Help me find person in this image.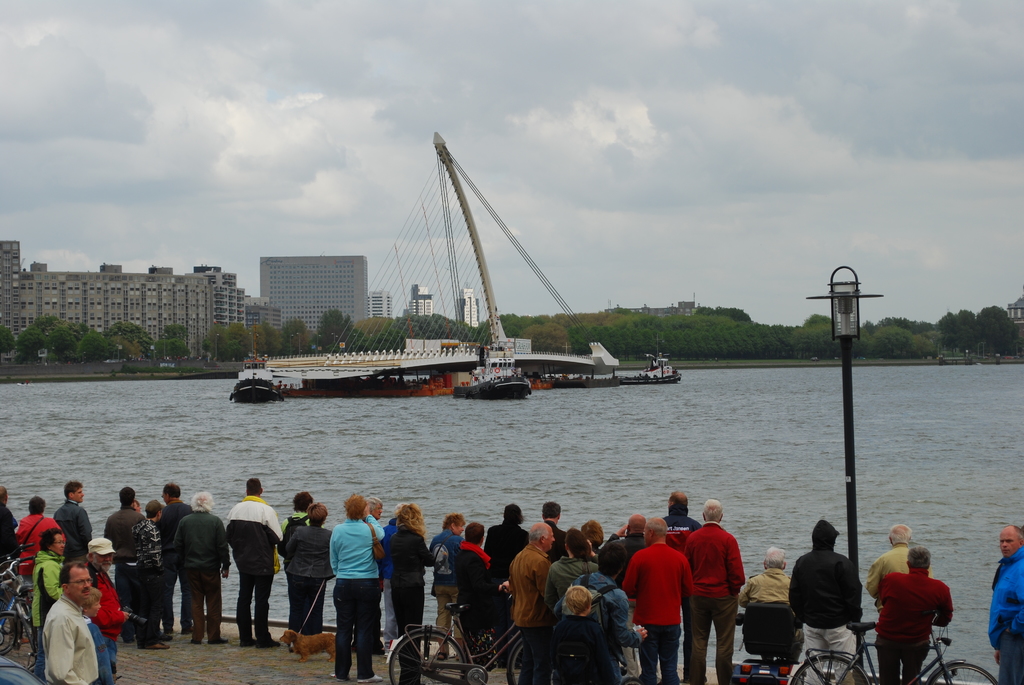
Found it: x1=278, y1=488, x2=312, y2=571.
